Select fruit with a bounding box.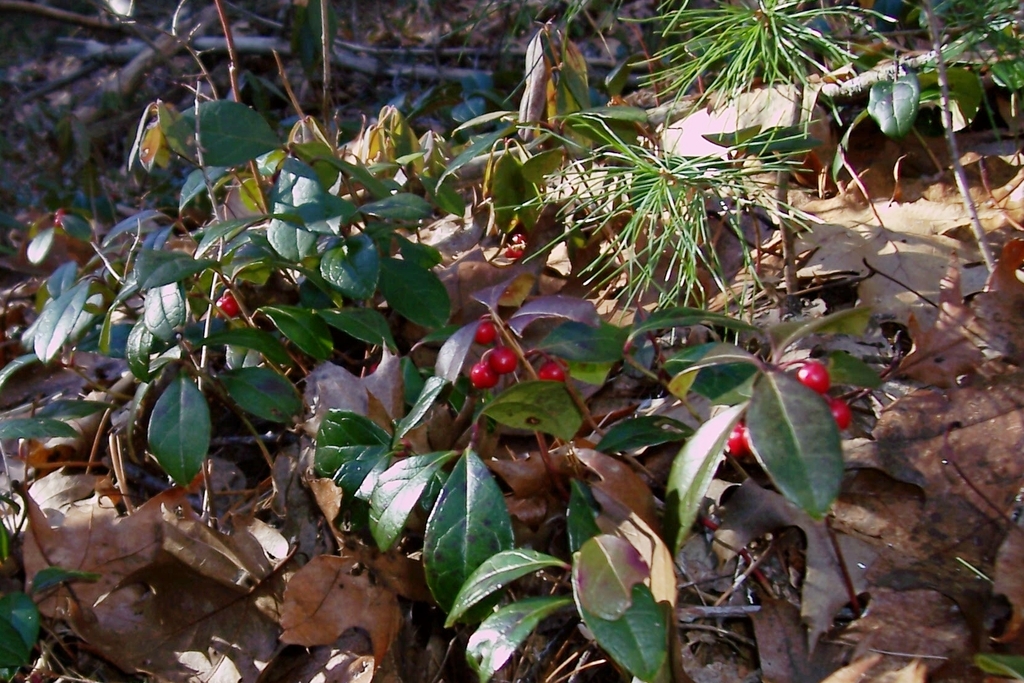
491, 349, 517, 372.
